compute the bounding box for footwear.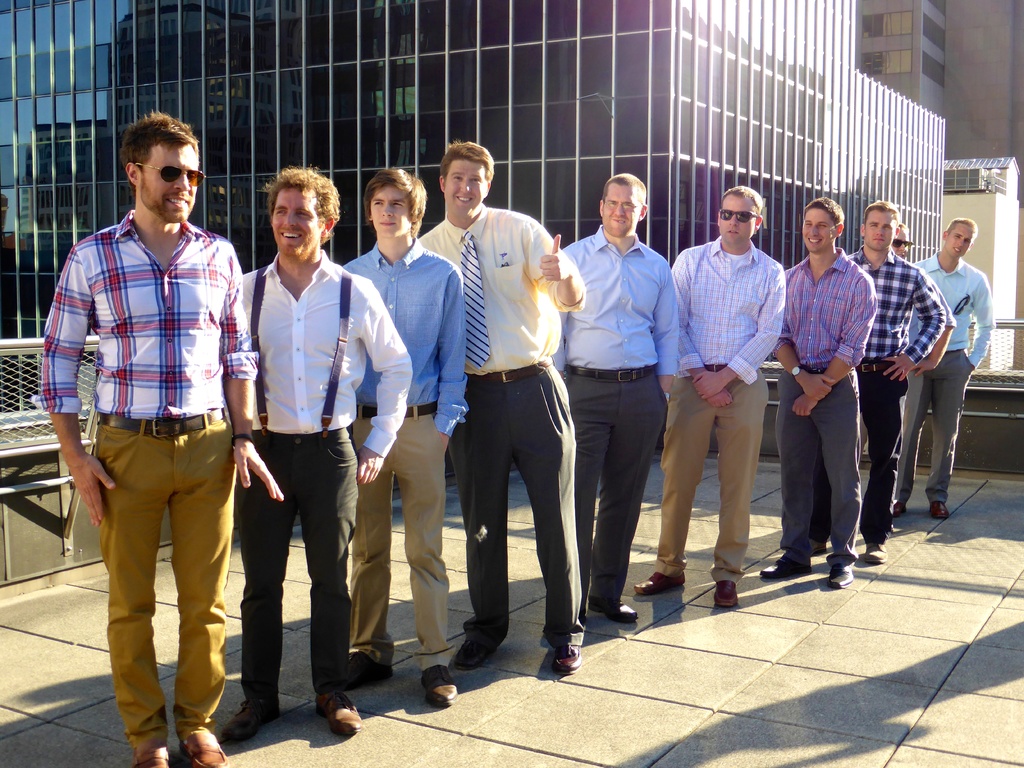
bbox(189, 726, 224, 767).
